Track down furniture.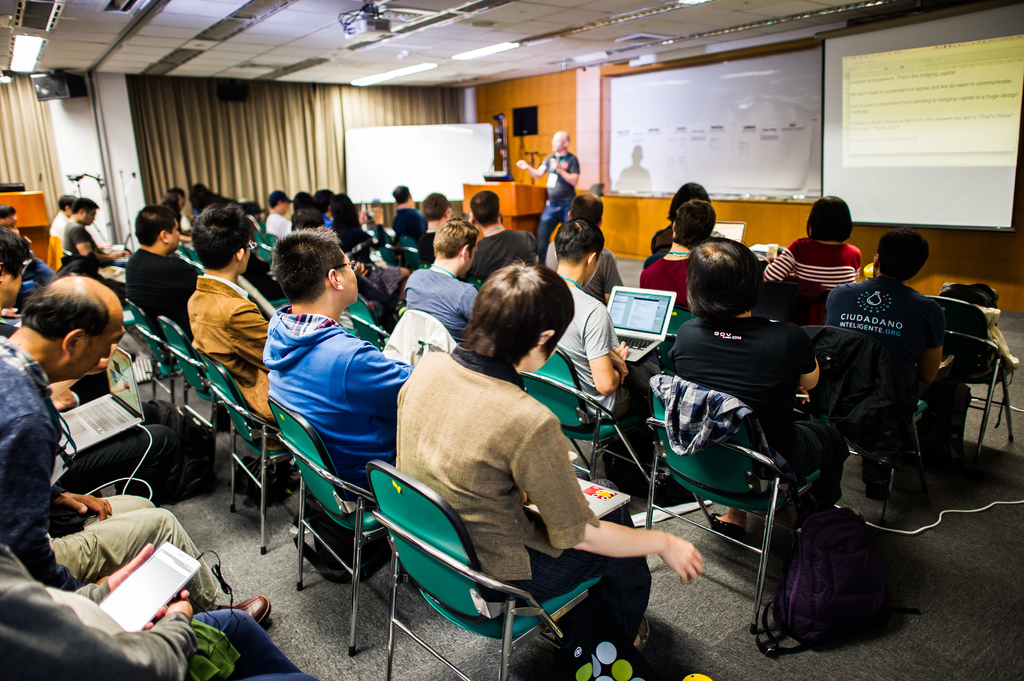
Tracked to rect(1, 191, 53, 267).
